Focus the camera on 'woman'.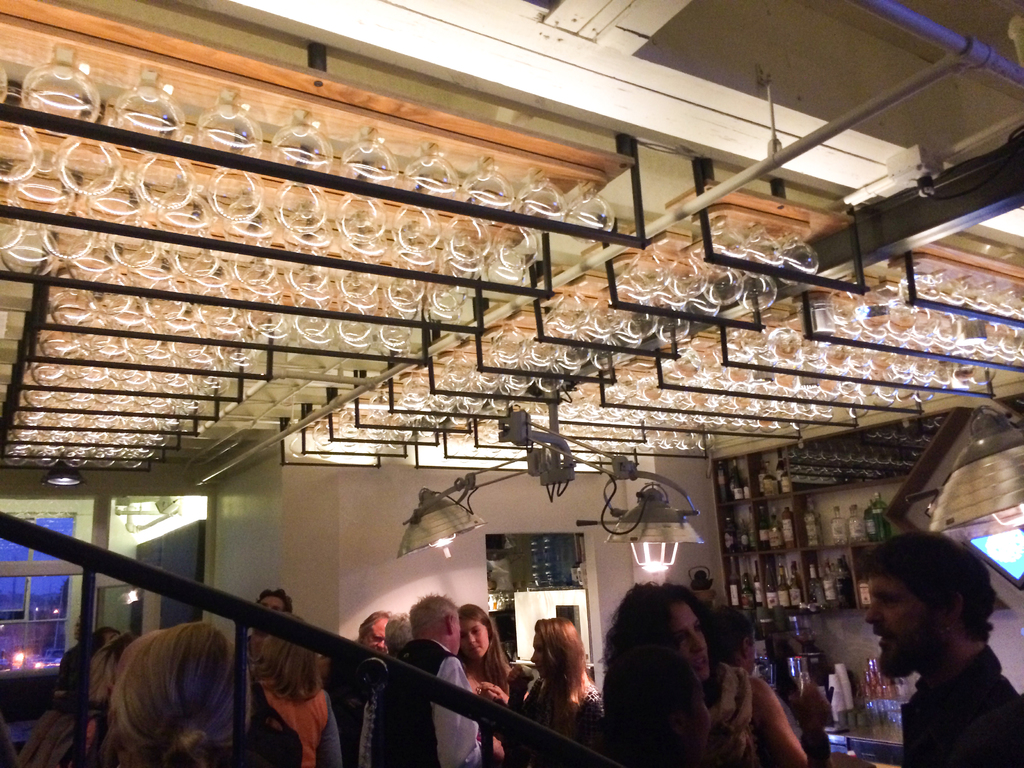
Focus region: <bbox>55, 632, 134, 767</bbox>.
